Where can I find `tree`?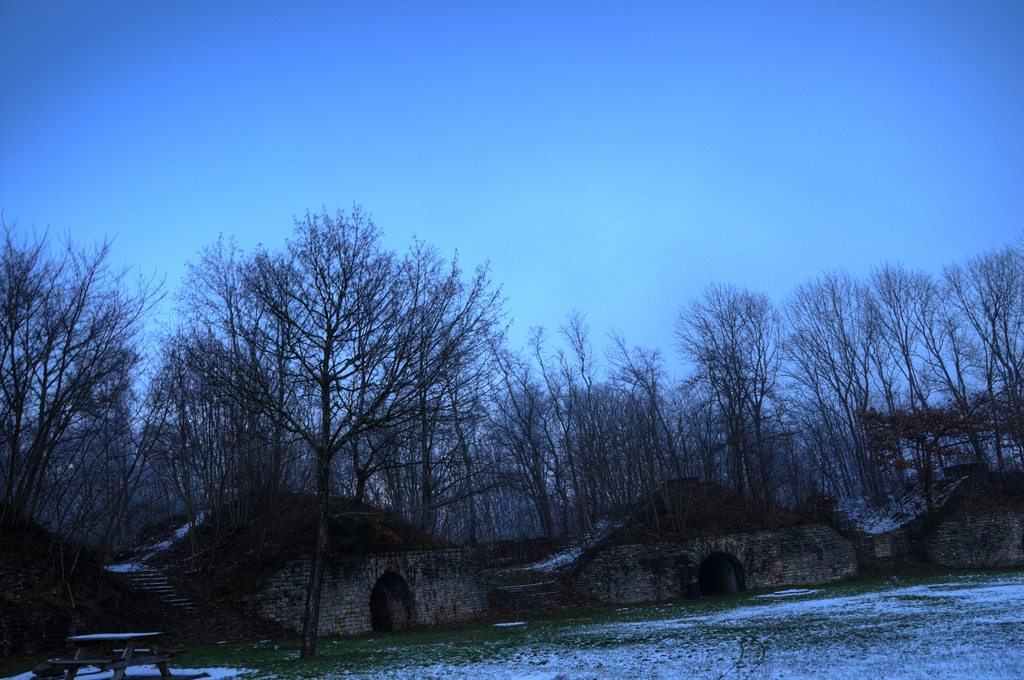
You can find it at bbox=[168, 186, 513, 635].
